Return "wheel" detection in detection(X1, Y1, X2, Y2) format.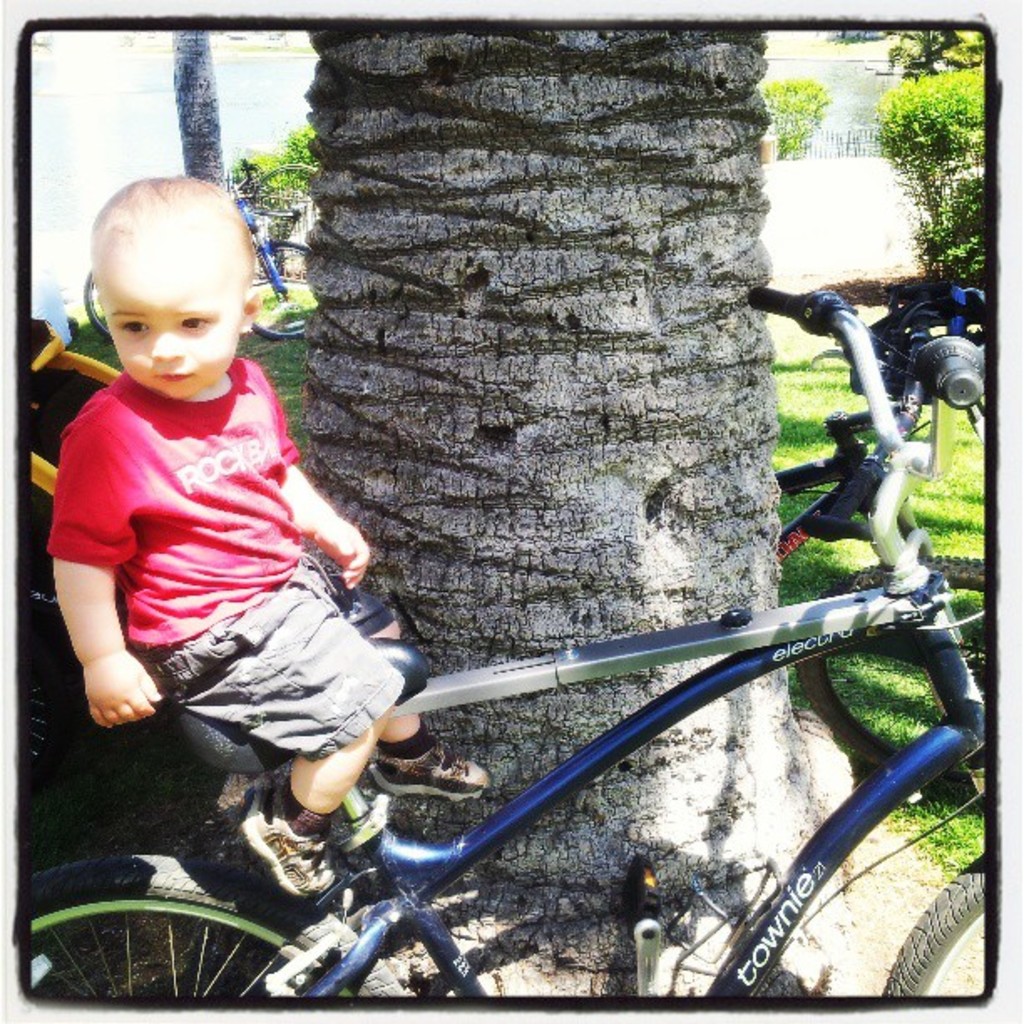
detection(20, 845, 398, 1004).
